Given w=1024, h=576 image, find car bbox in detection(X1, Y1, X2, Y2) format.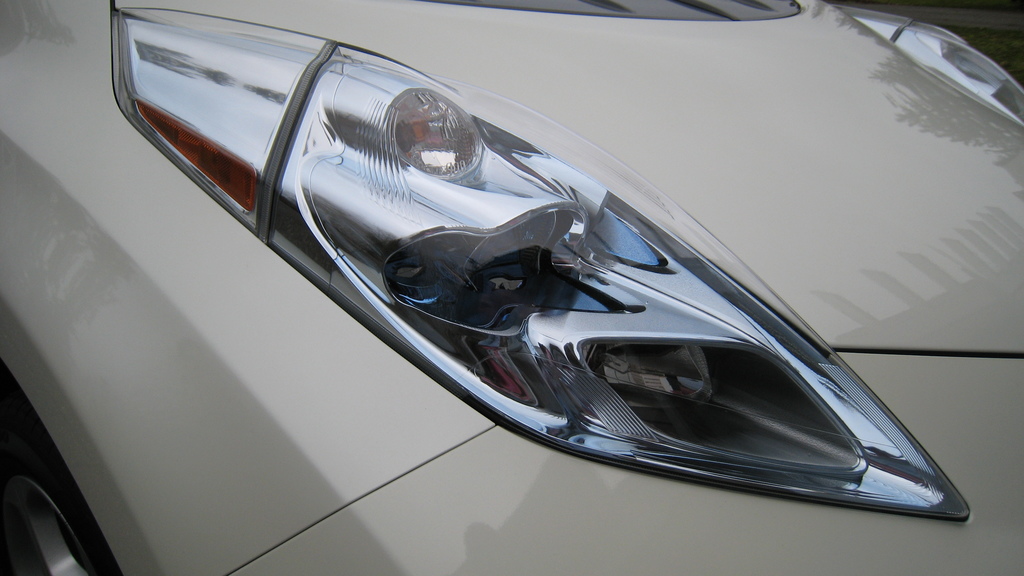
detection(0, 0, 1023, 575).
